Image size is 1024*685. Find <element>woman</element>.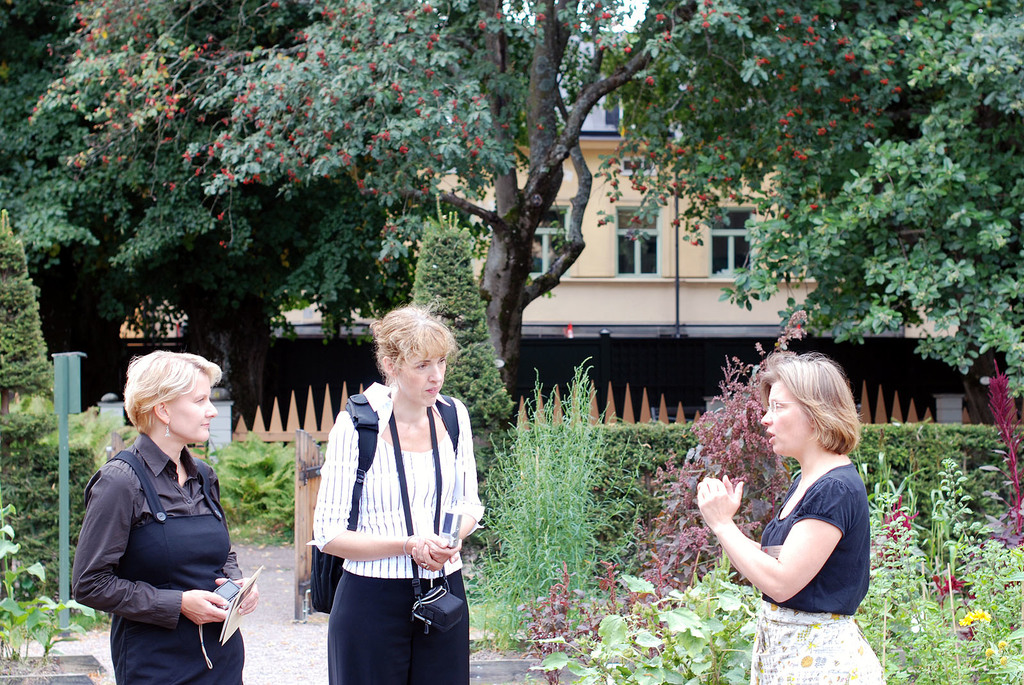
303/291/483/684.
